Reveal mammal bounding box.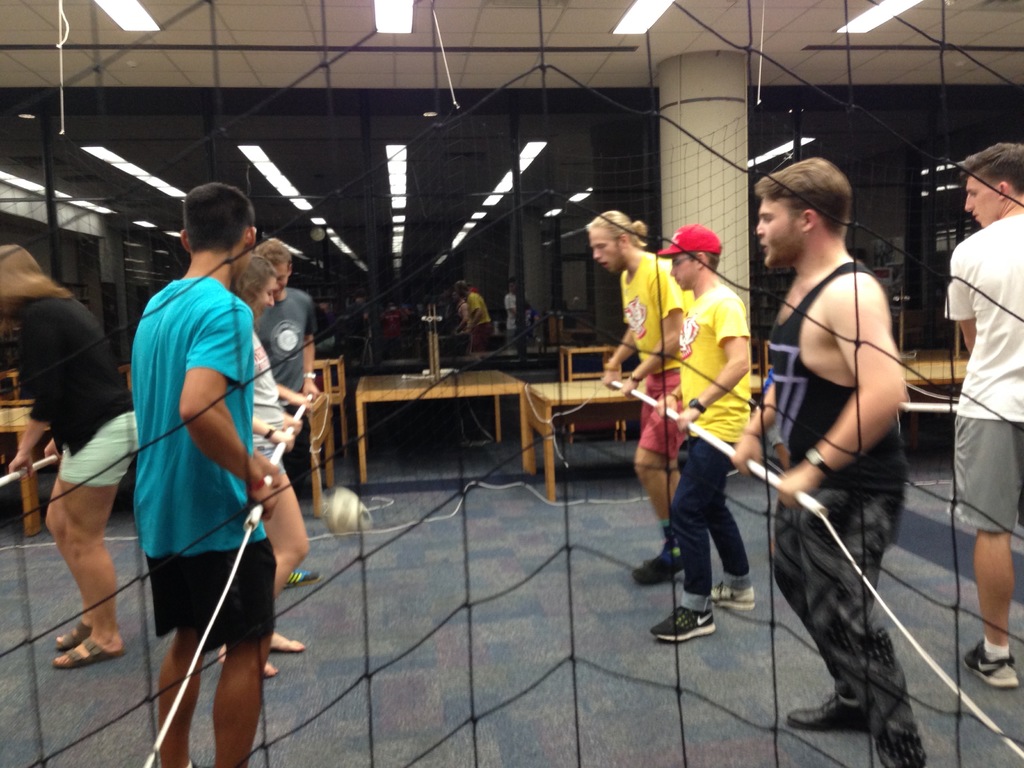
Revealed: [x1=582, y1=207, x2=689, y2=578].
